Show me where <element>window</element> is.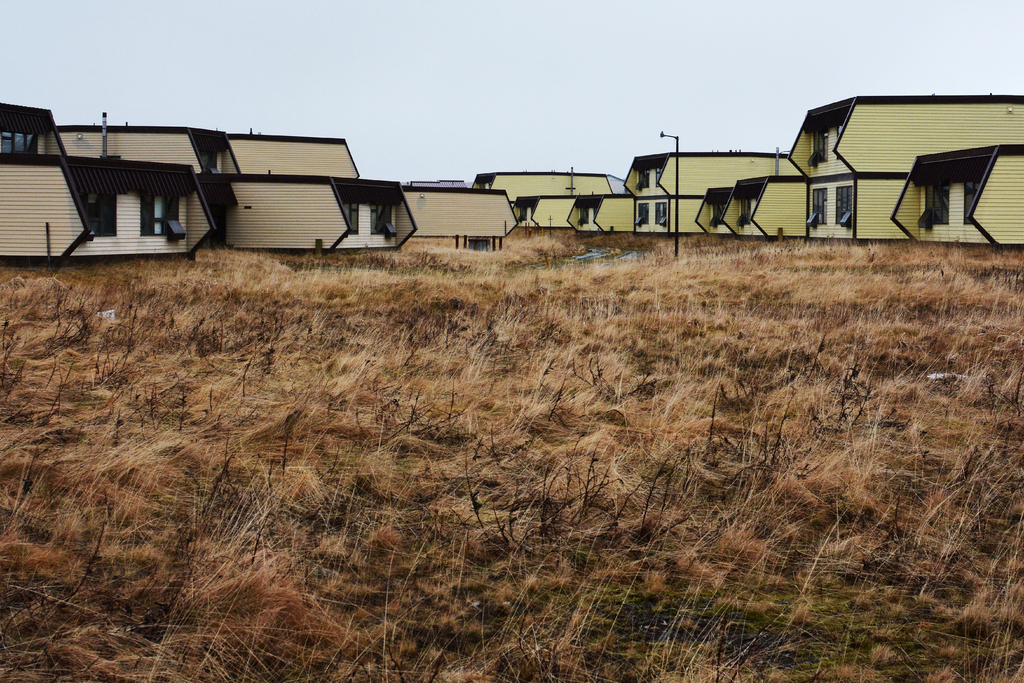
<element>window</element> is at {"left": 813, "top": 186, "right": 829, "bottom": 226}.
